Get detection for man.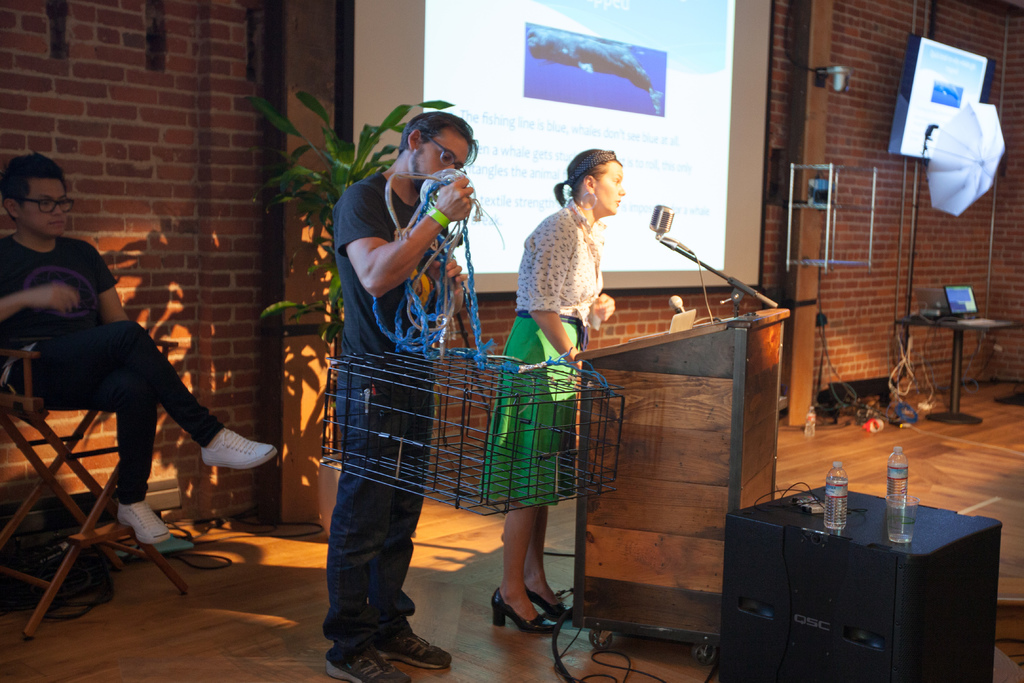
Detection: [x1=313, y1=107, x2=489, y2=682].
